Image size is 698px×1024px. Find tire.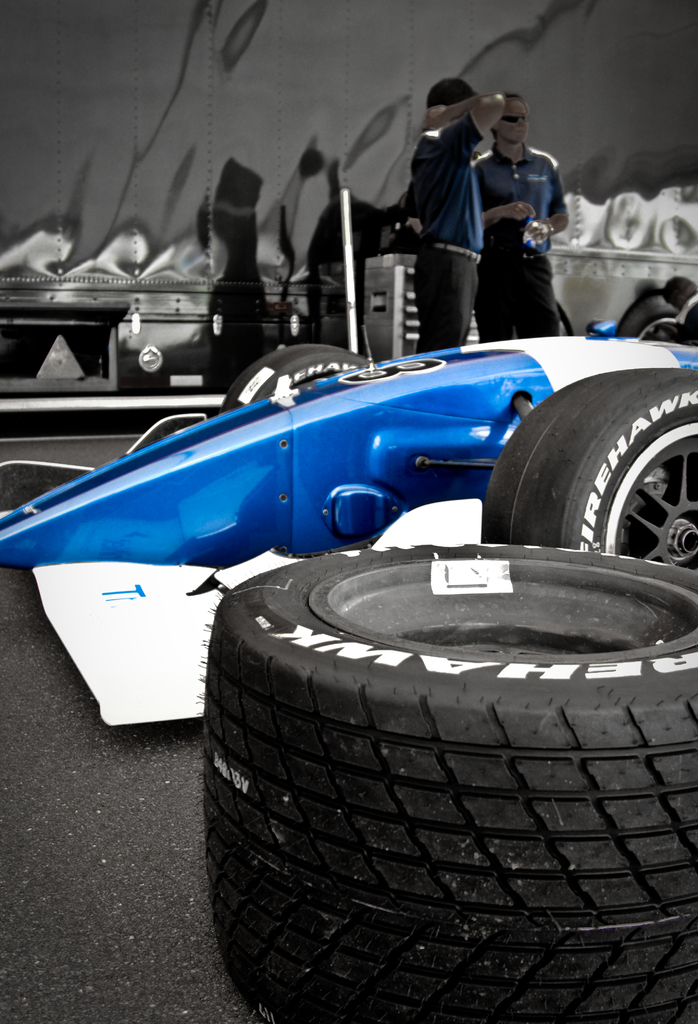
box=[197, 531, 697, 956].
